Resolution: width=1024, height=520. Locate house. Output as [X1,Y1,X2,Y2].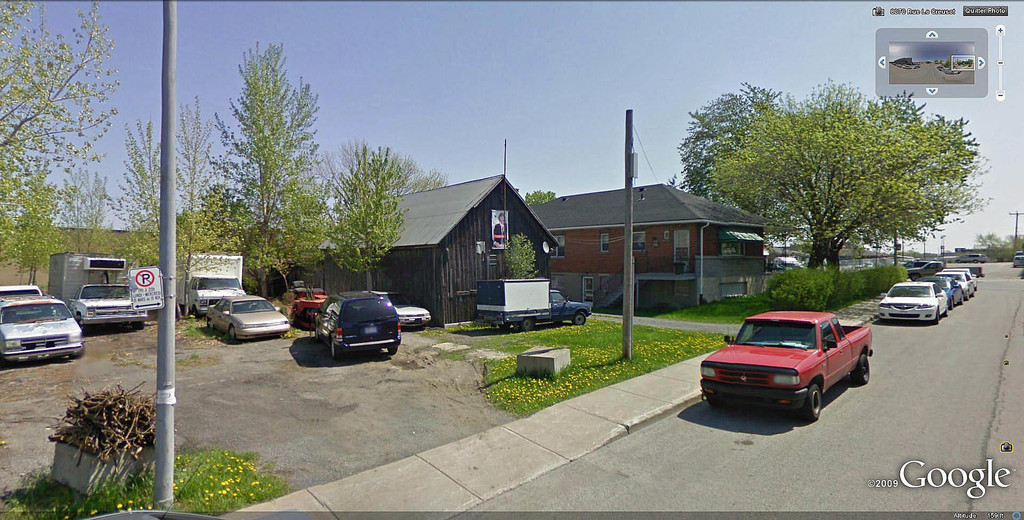
[315,173,561,328].
